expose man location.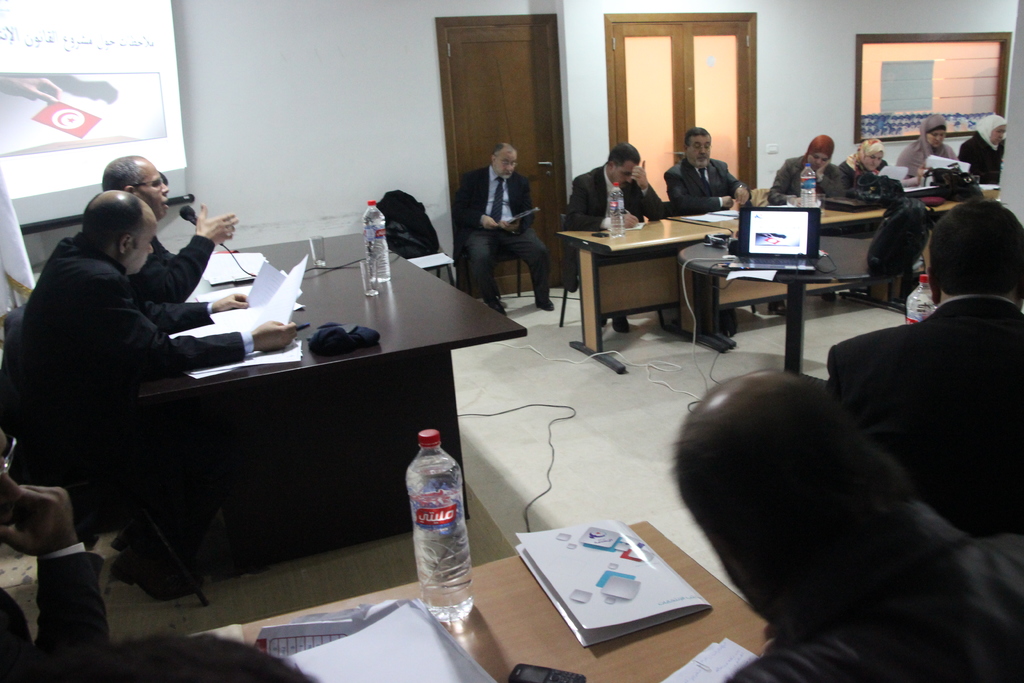
Exposed at crop(765, 131, 852, 208).
